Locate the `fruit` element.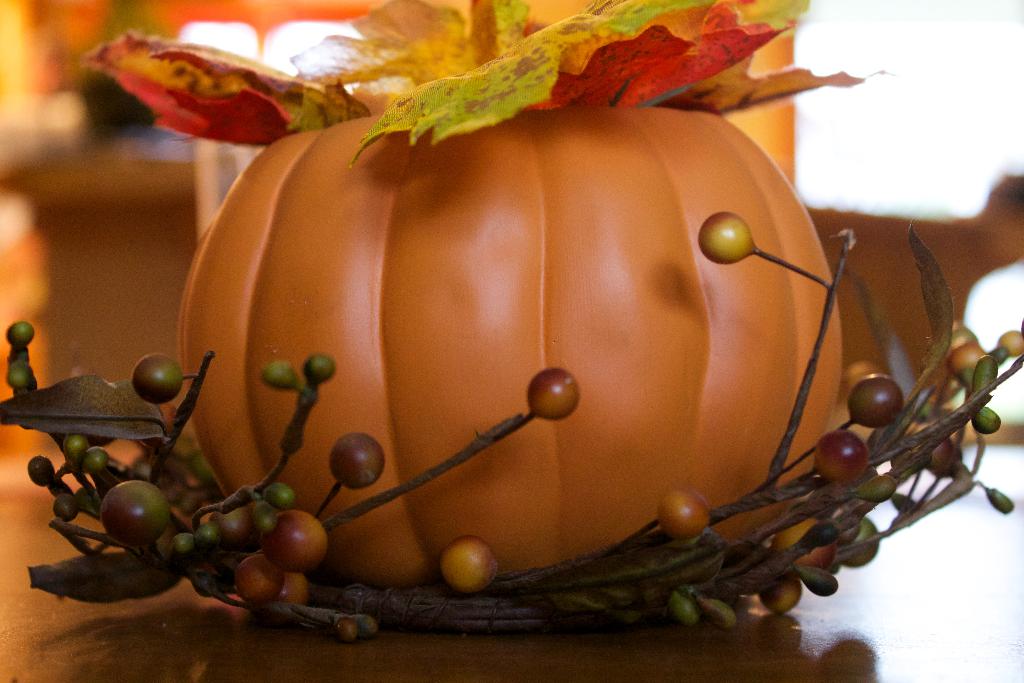
Element bbox: {"left": 250, "top": 516, "right": 324, "bottom": 593}.
